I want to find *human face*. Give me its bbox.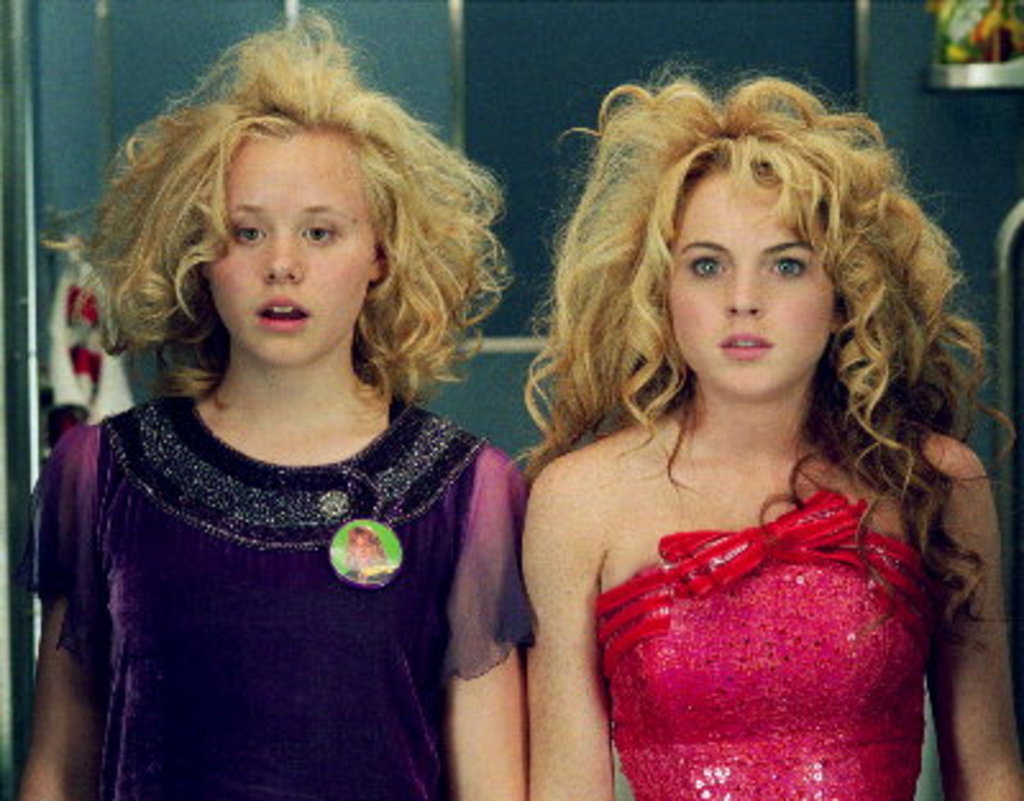
left=200, top=125, right=376, bottom=363.
